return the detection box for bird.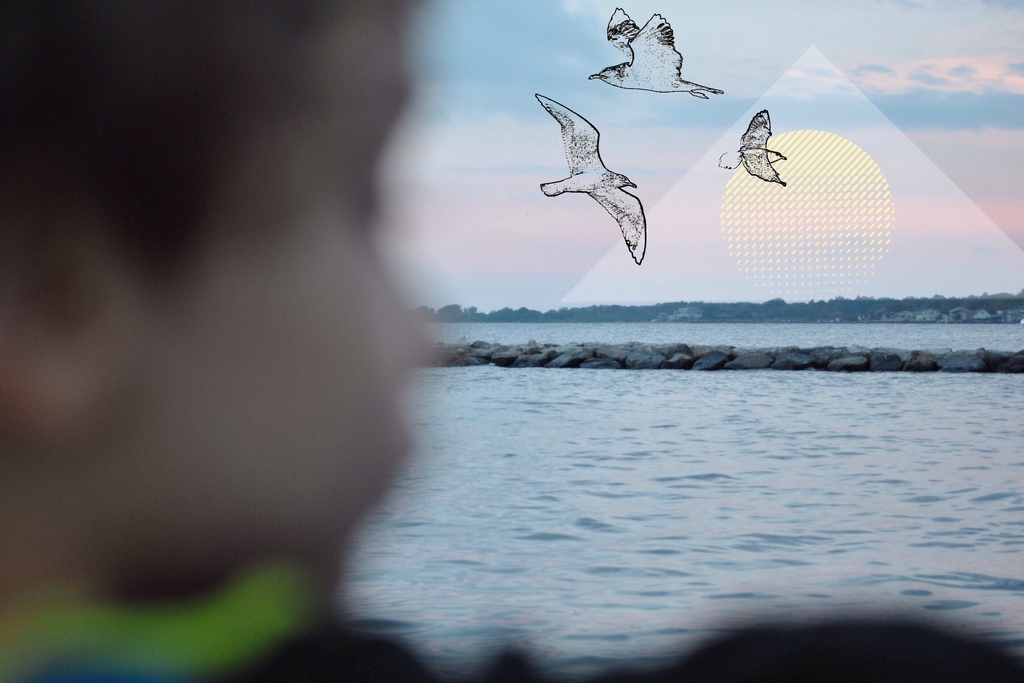
Rect(541, 106, 665, 274).
